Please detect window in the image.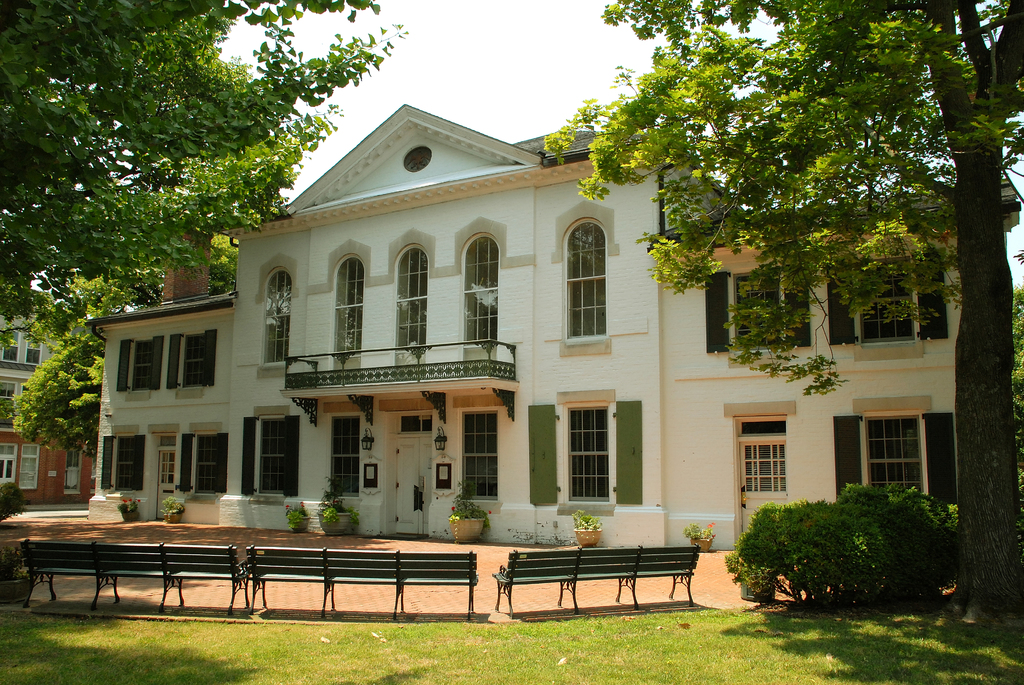
{"x1": 240, "y1": 411, "x2": 307, "y2": 498}.
